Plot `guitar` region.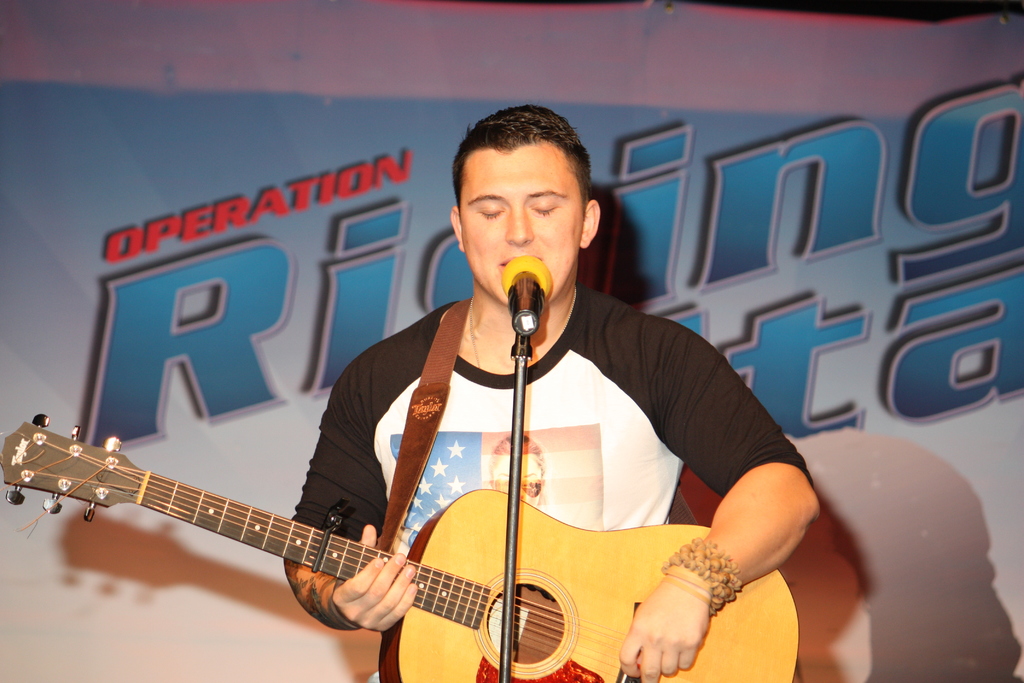
Plotted at region(0, 394, 713, 682).
